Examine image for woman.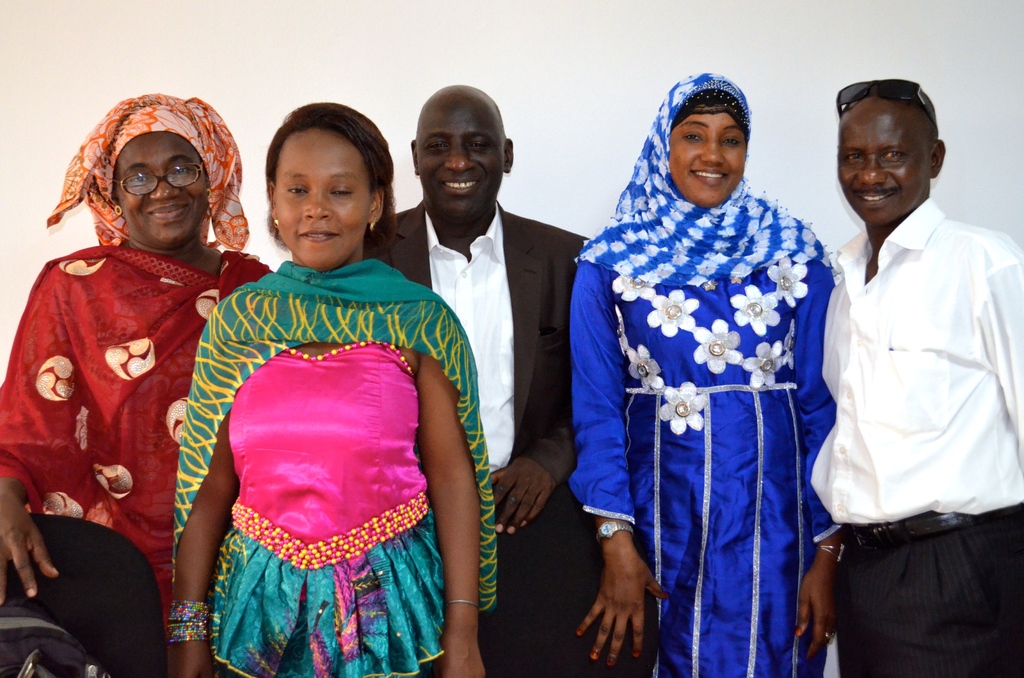
Examination result: select_region(0, 96, 282, 613).
